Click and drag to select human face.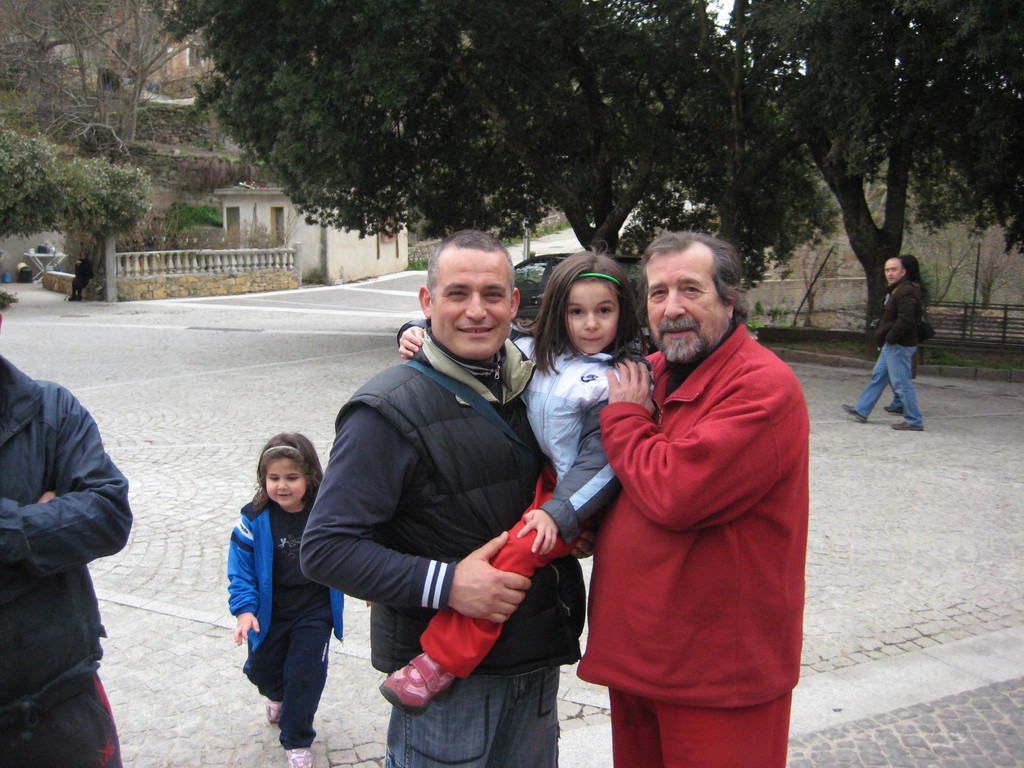
Selection: locate(884, 260, 900, 282).
